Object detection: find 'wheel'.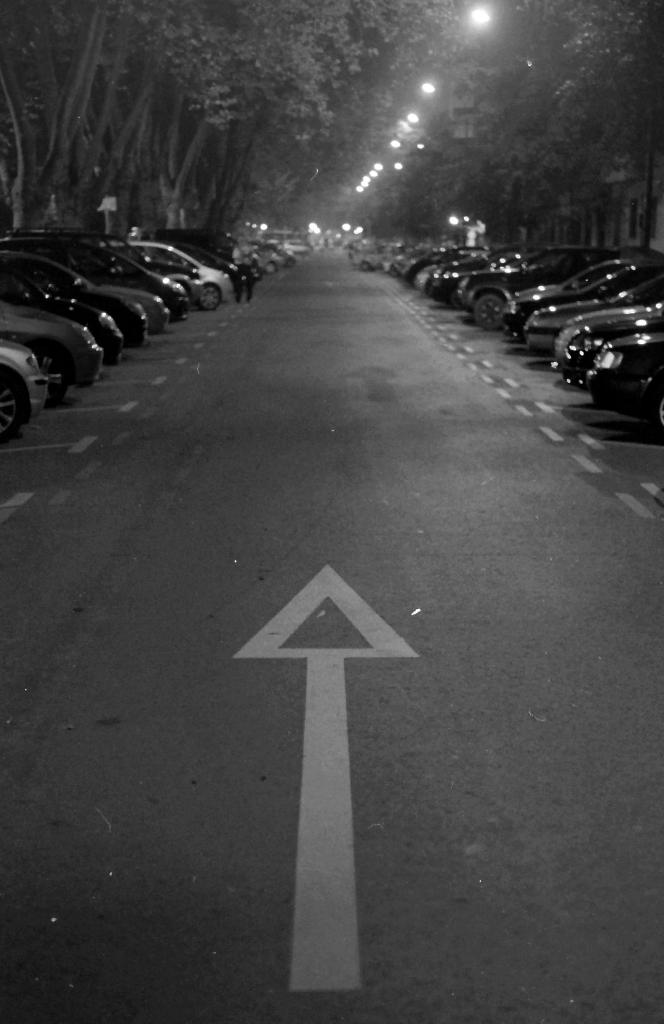
bbox=[471, 284, 510, 330].
